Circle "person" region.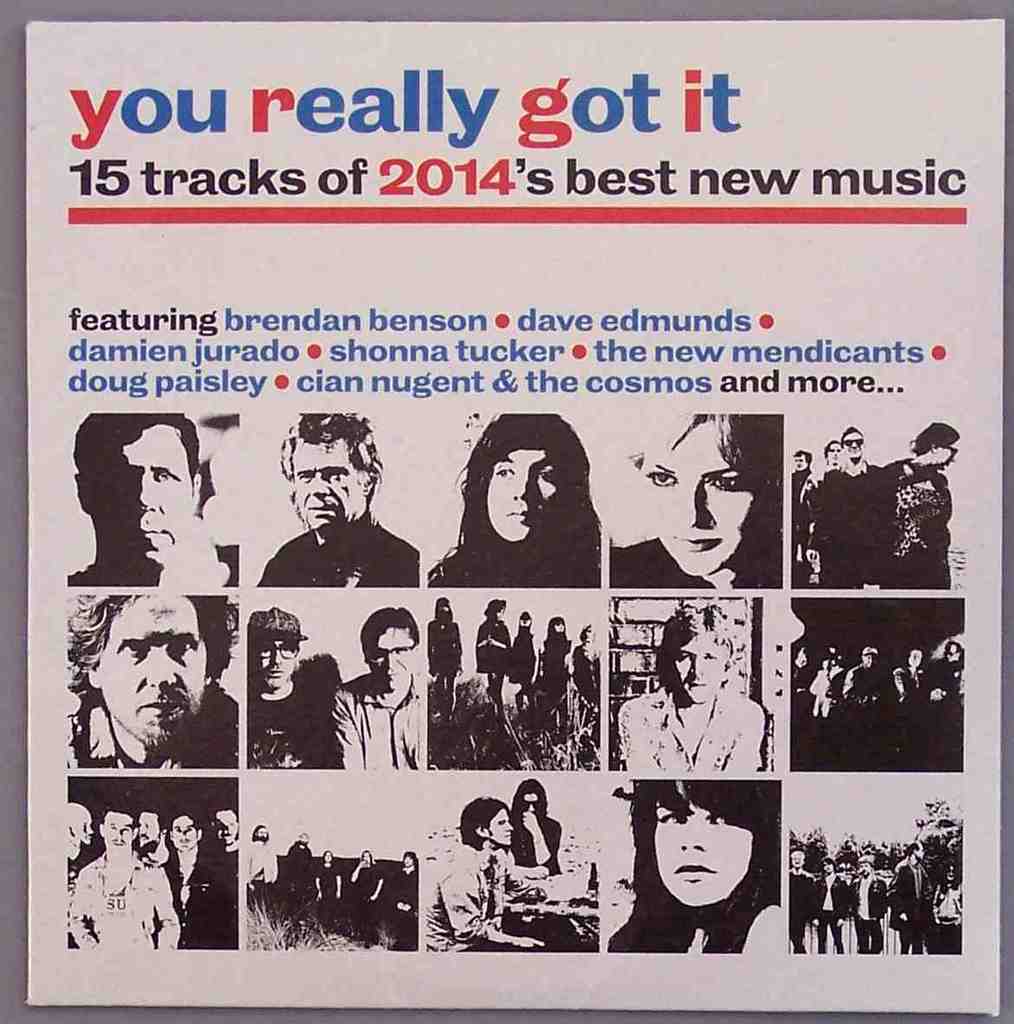
Region: region(866, 415, 958, 588).
